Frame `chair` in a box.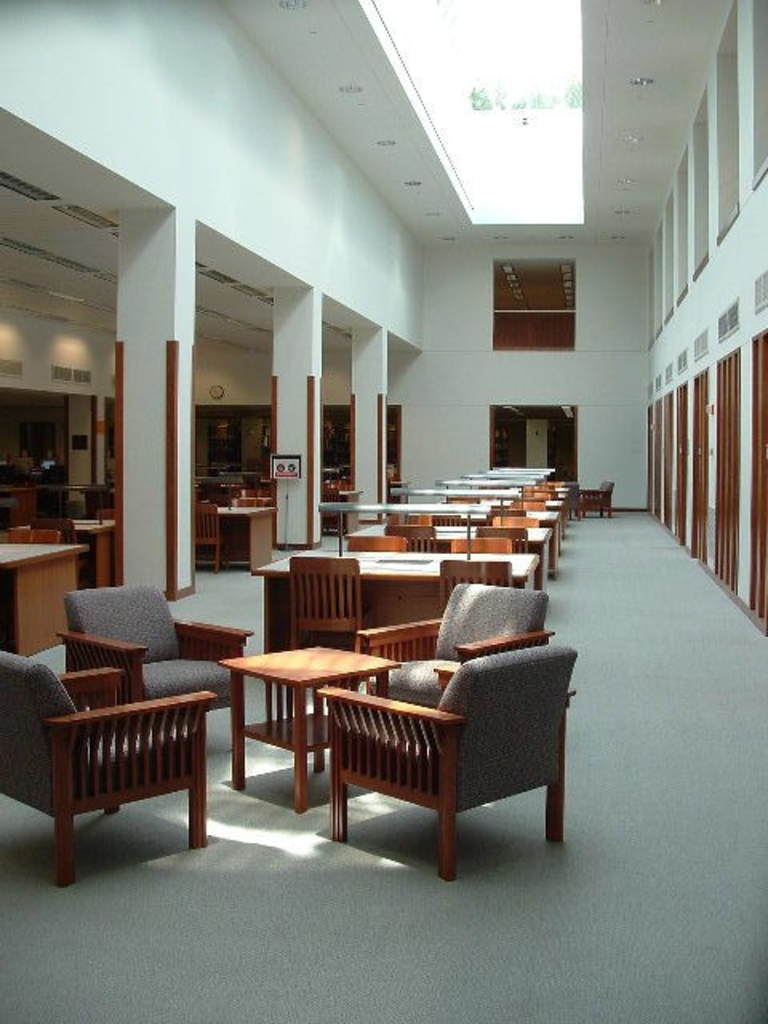
[left=50, top=582, right=250, bottom=789].
